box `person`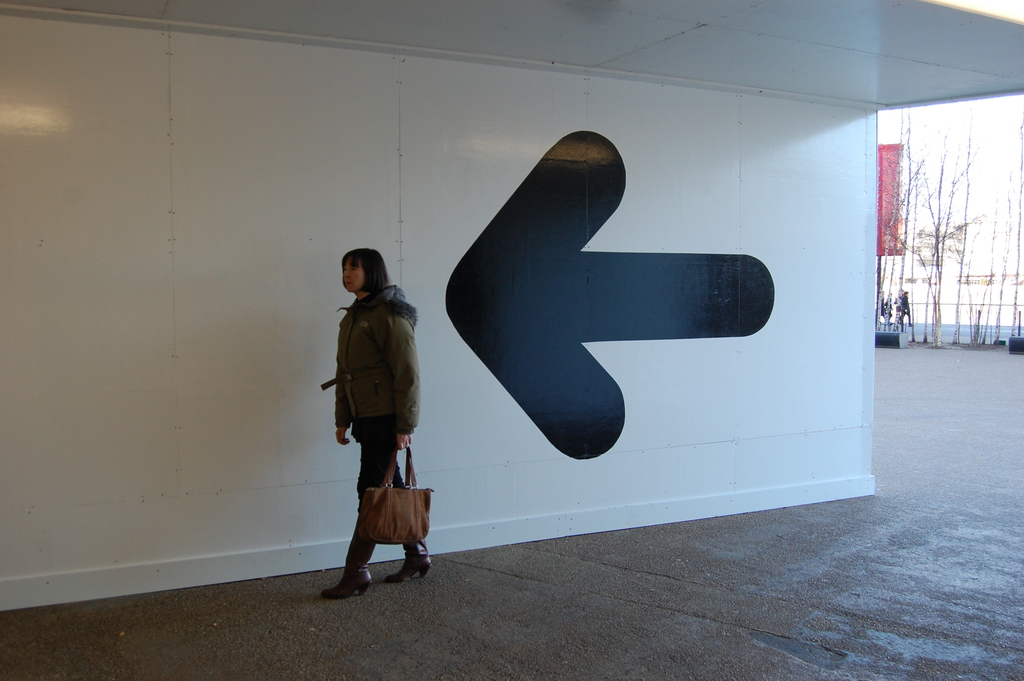
bbox=(892, 289, 902, 318)
